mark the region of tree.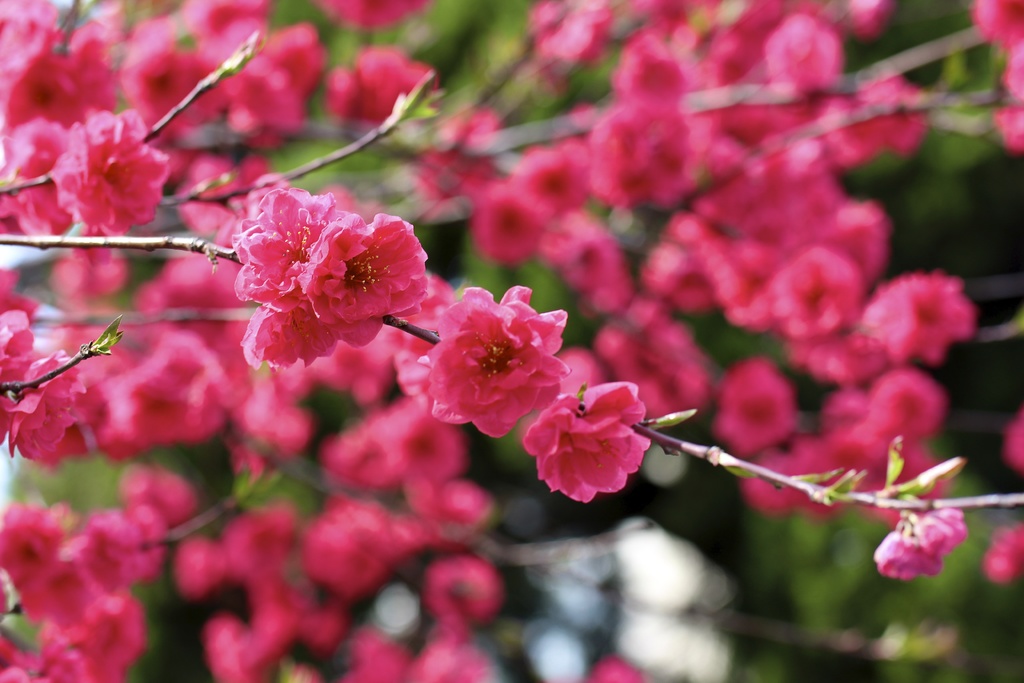
Region: (left=0, top=2, right=1023, bottom=682).
